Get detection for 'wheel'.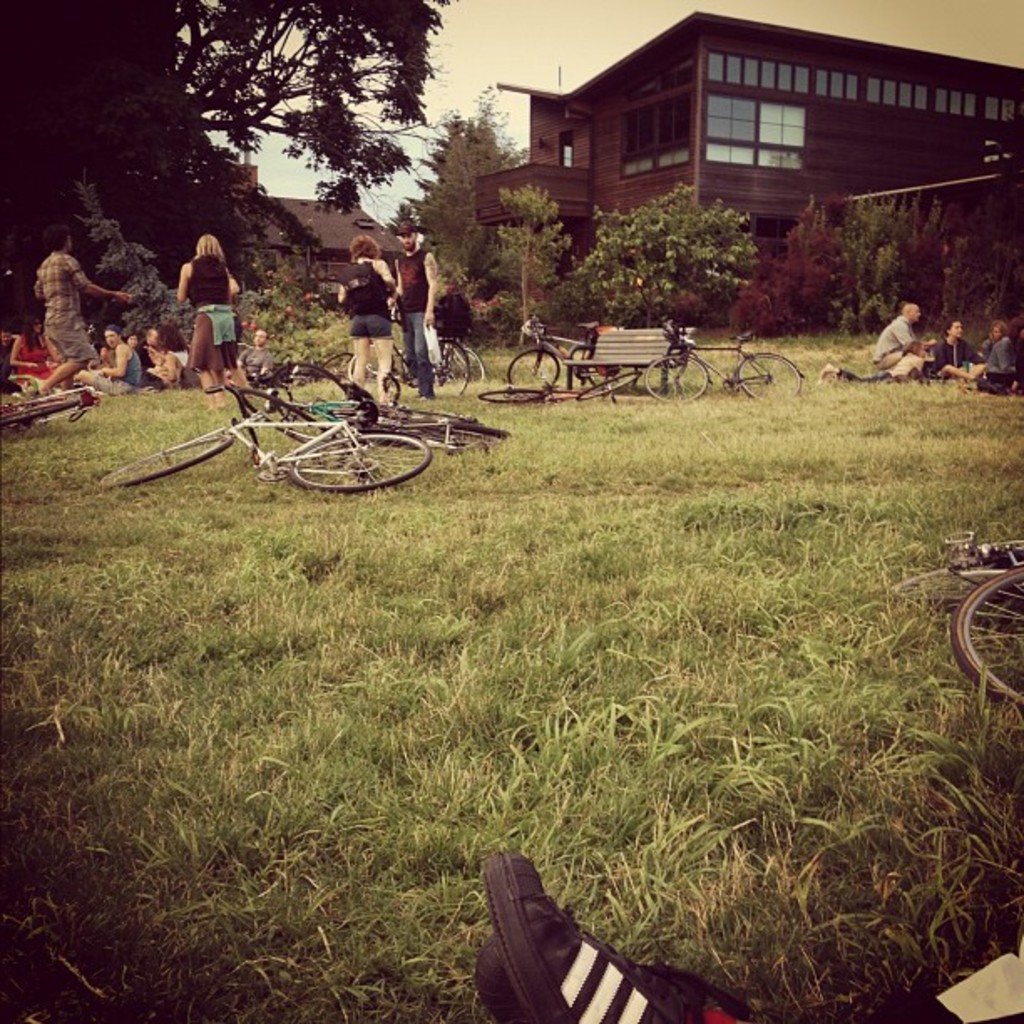
Detection: {"x1": 102, "y1": 430, "x2": 236, "y2": 489}.
